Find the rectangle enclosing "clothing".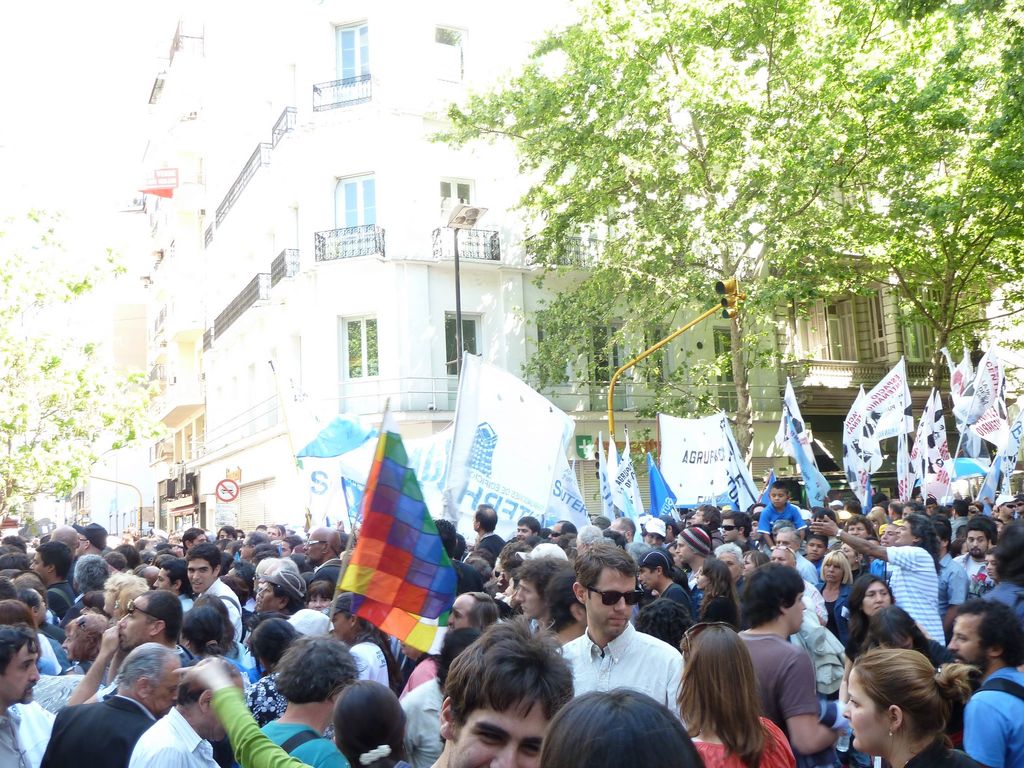
Rect(257, 707, 356, 767).
